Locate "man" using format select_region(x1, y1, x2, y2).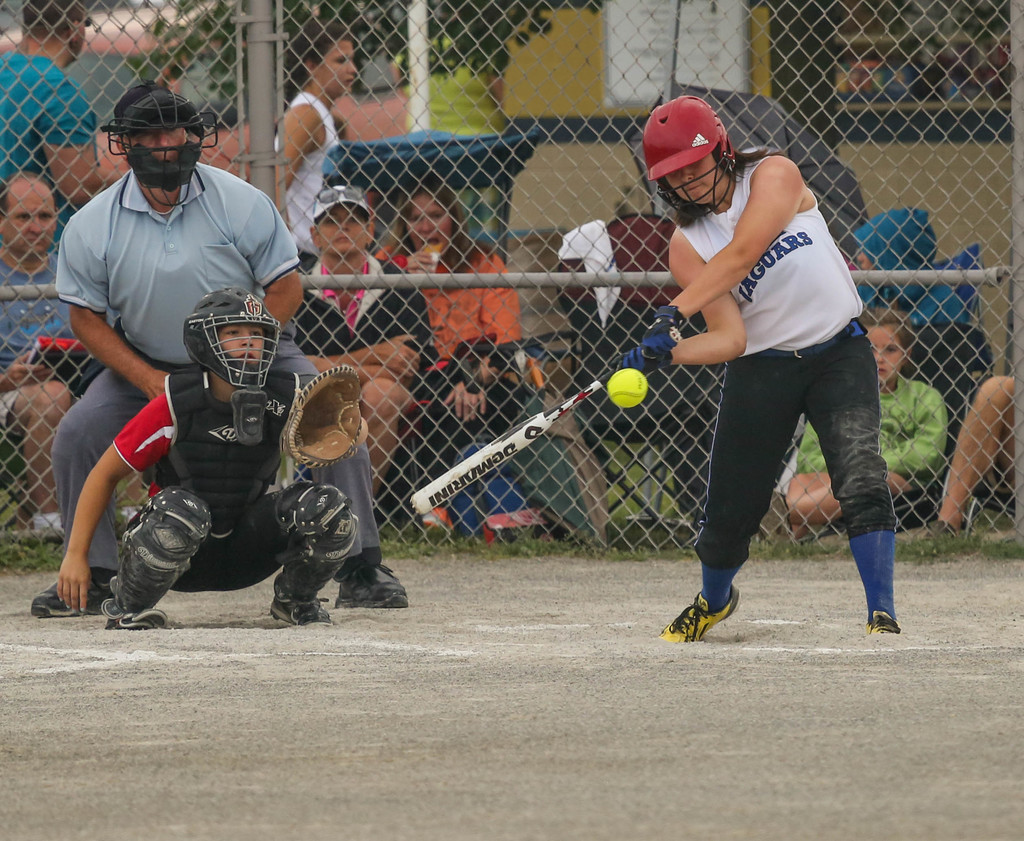
select_region(0, 0, 113, 235).
